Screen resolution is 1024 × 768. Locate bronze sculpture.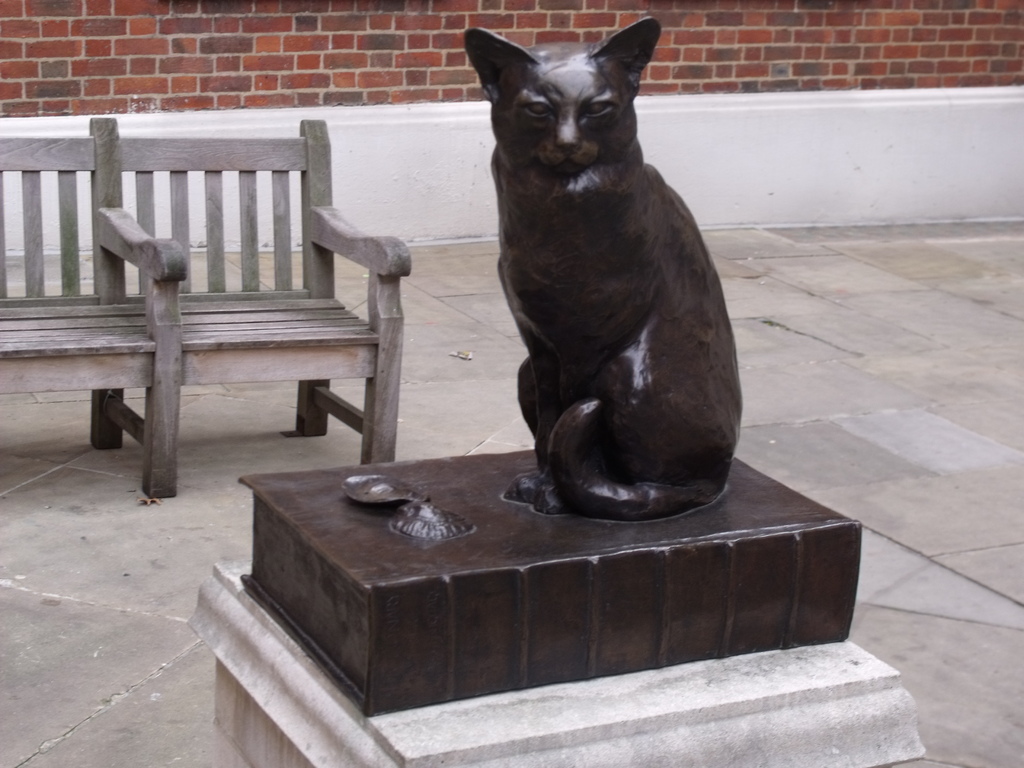
446/4/740/524.
